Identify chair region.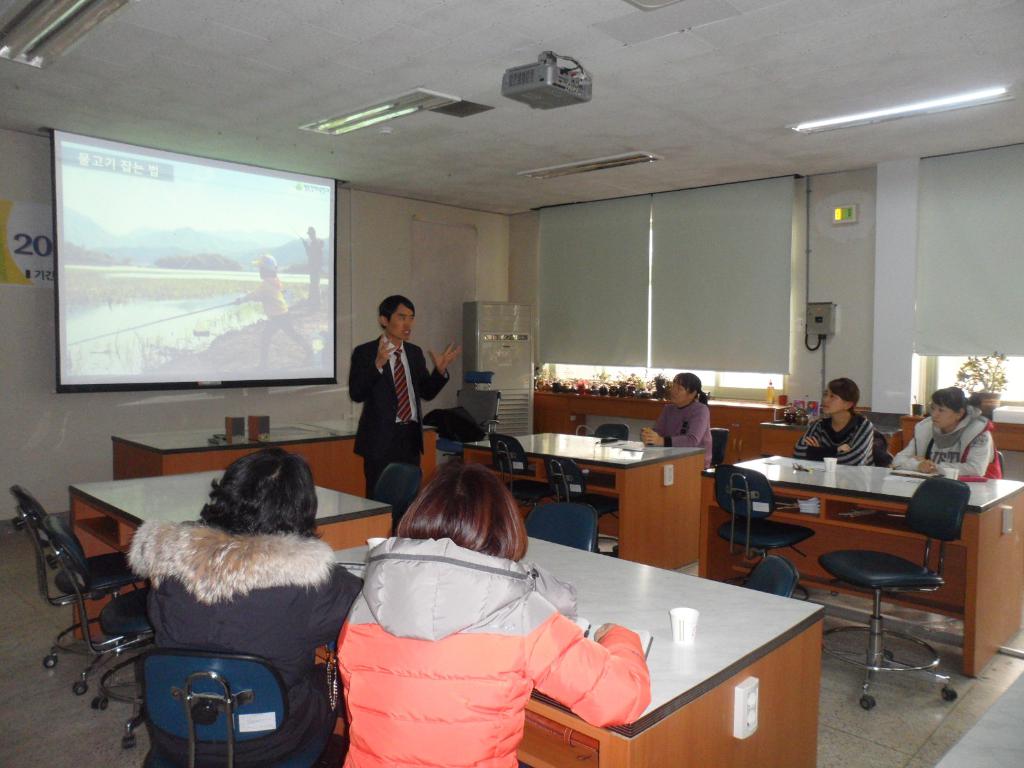
Region: x1=140 y1=644 x2=285 y2=767.
